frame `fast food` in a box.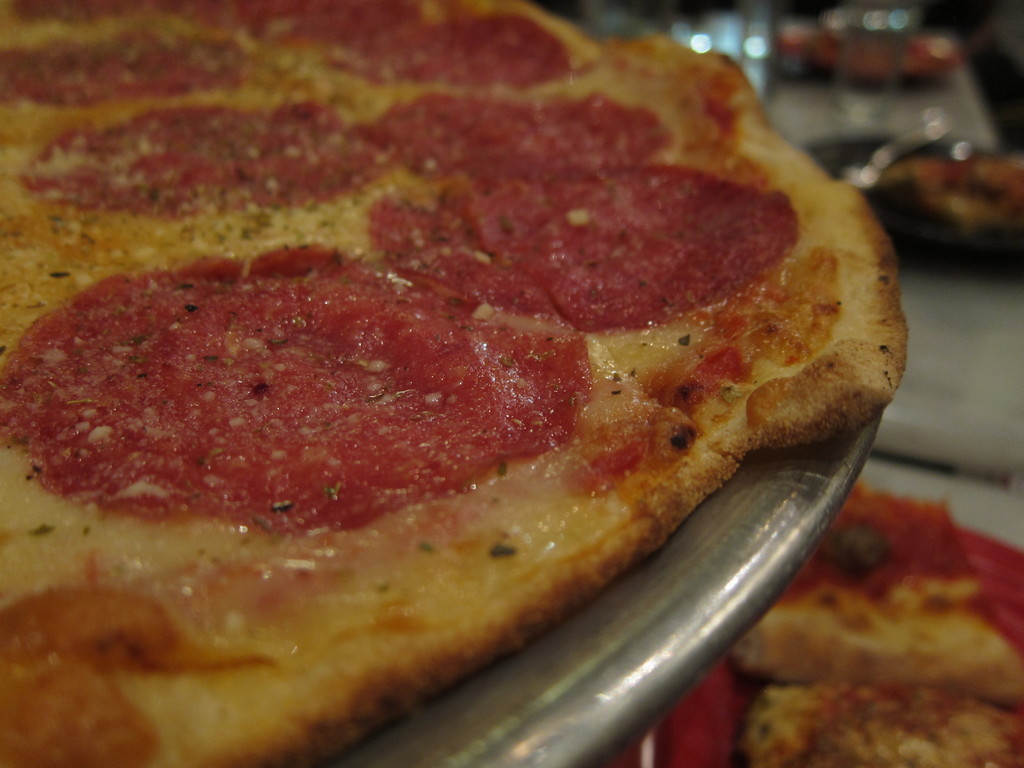
(730,481,1023,695).
